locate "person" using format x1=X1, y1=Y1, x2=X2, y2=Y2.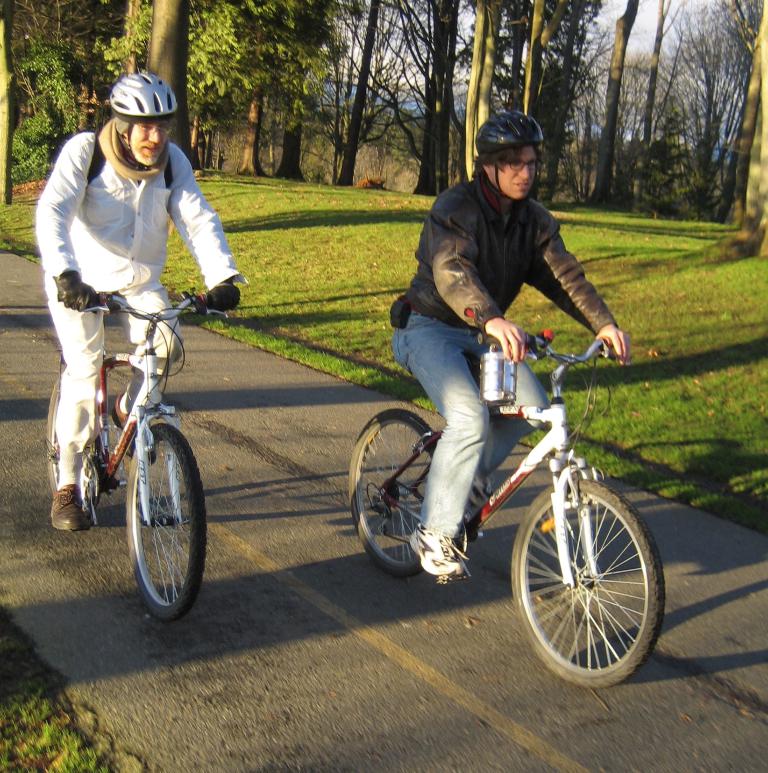
x1=391, y1=107, x2=630, y2=585.
